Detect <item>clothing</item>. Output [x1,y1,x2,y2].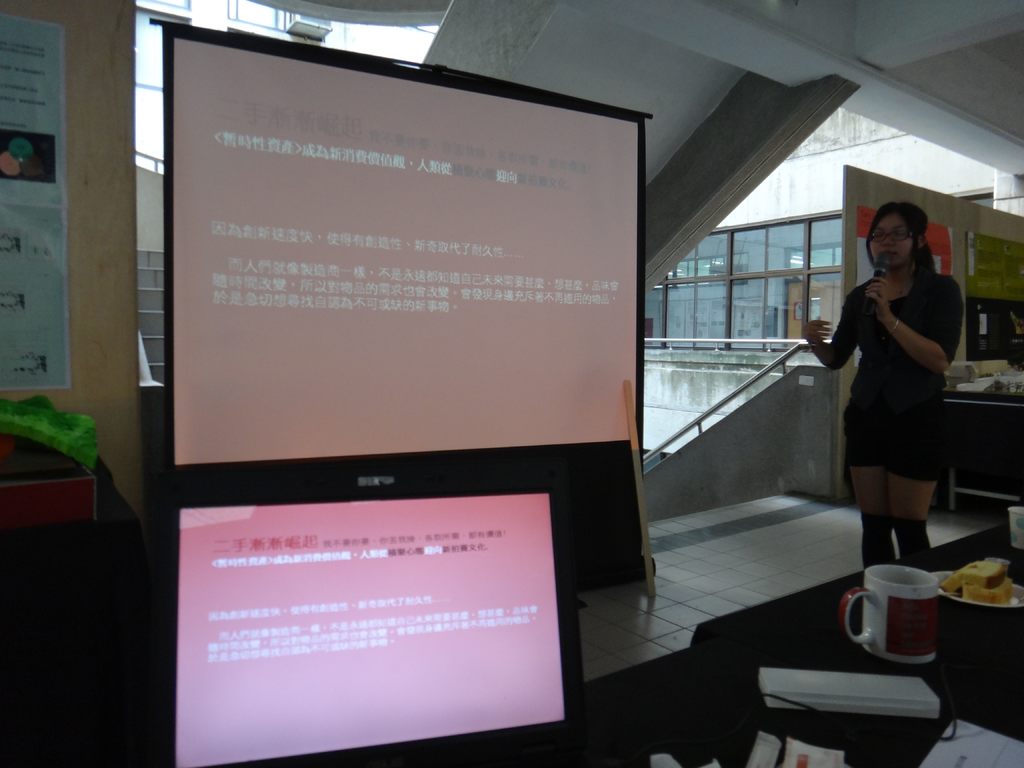
[836,234,968,554].
